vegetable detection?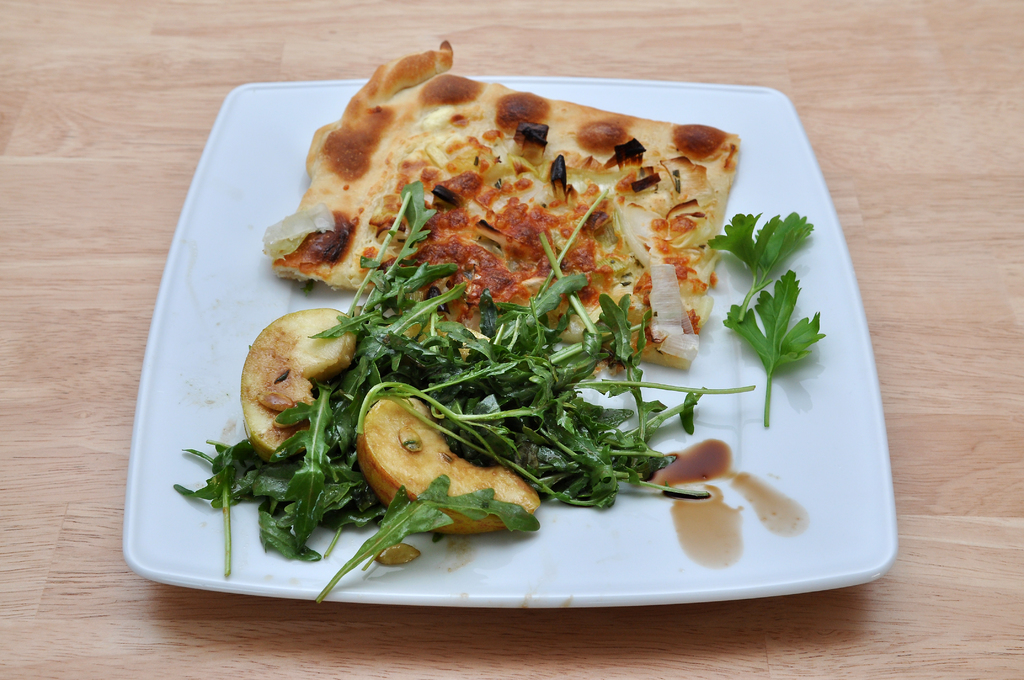
[721,268,826,429]
